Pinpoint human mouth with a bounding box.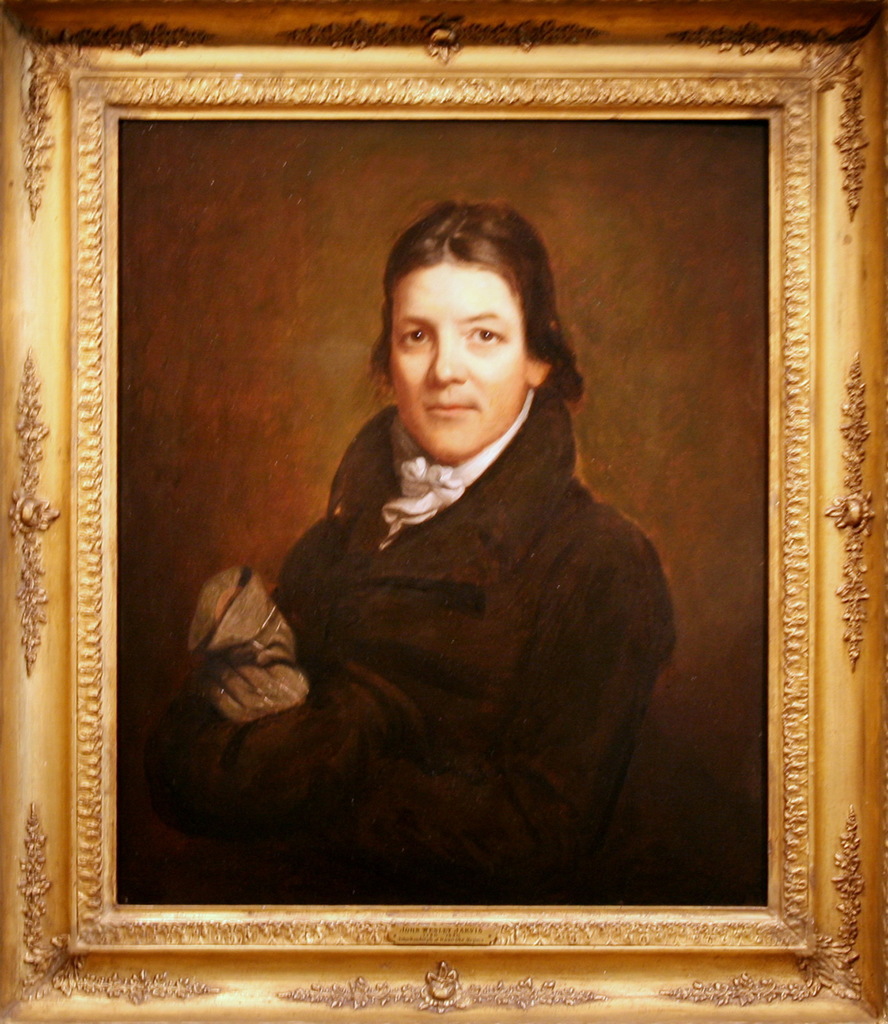
pyautogui.locateOnScreen(427, 405, 471, 419).
